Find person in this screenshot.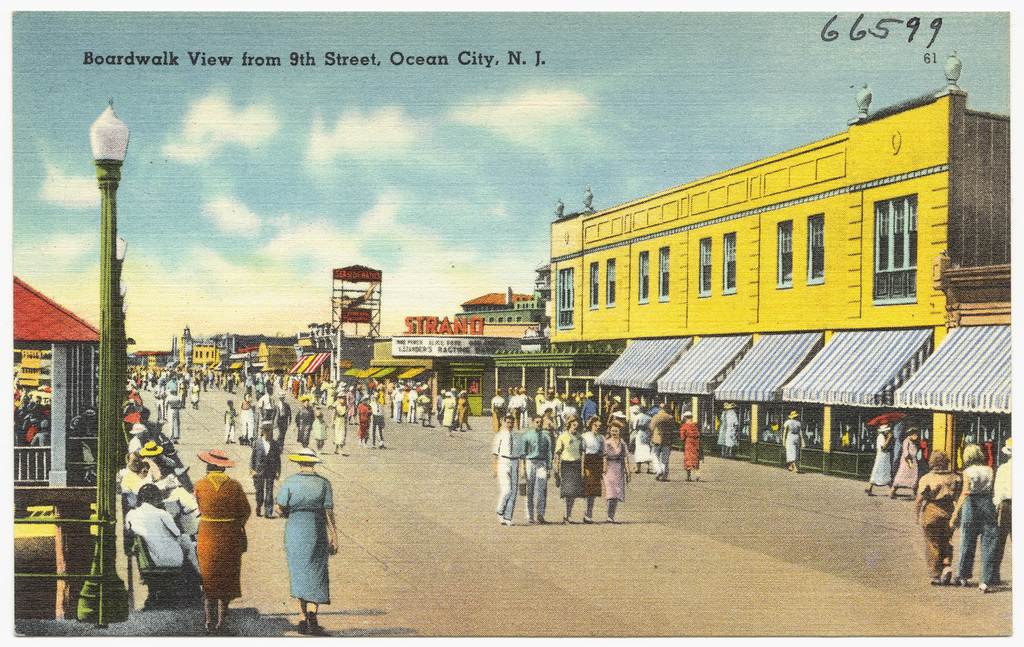
The bounding box for person is [683, 410, 702, 478].
